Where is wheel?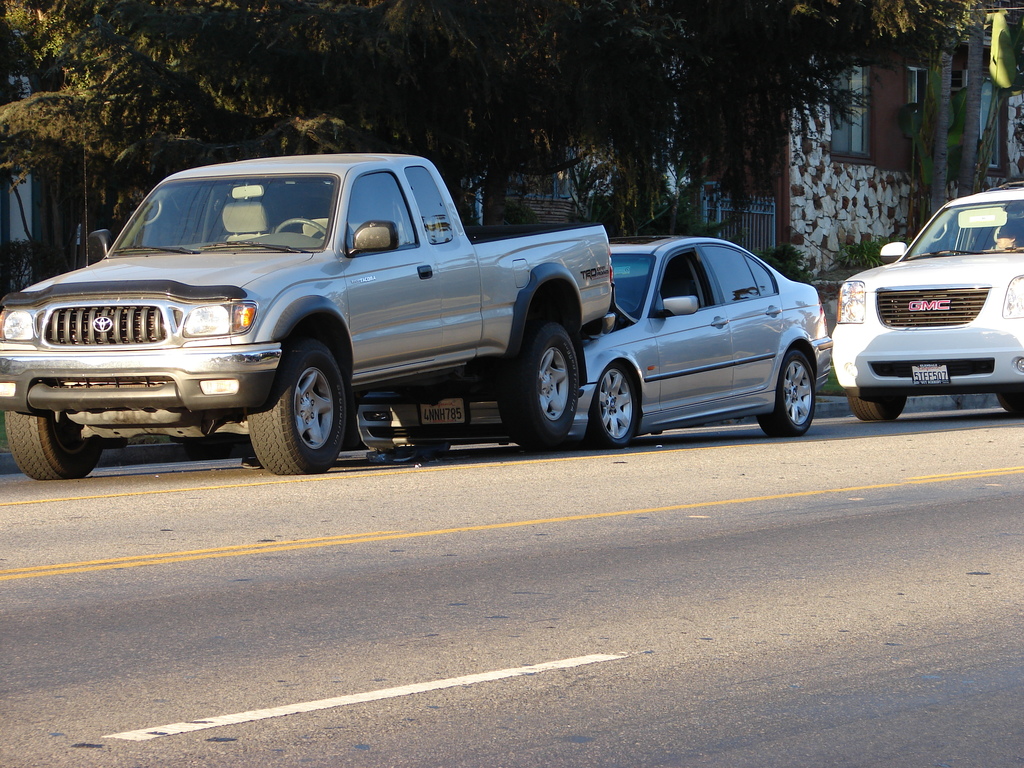
locate(500, 320, 586, 448).
